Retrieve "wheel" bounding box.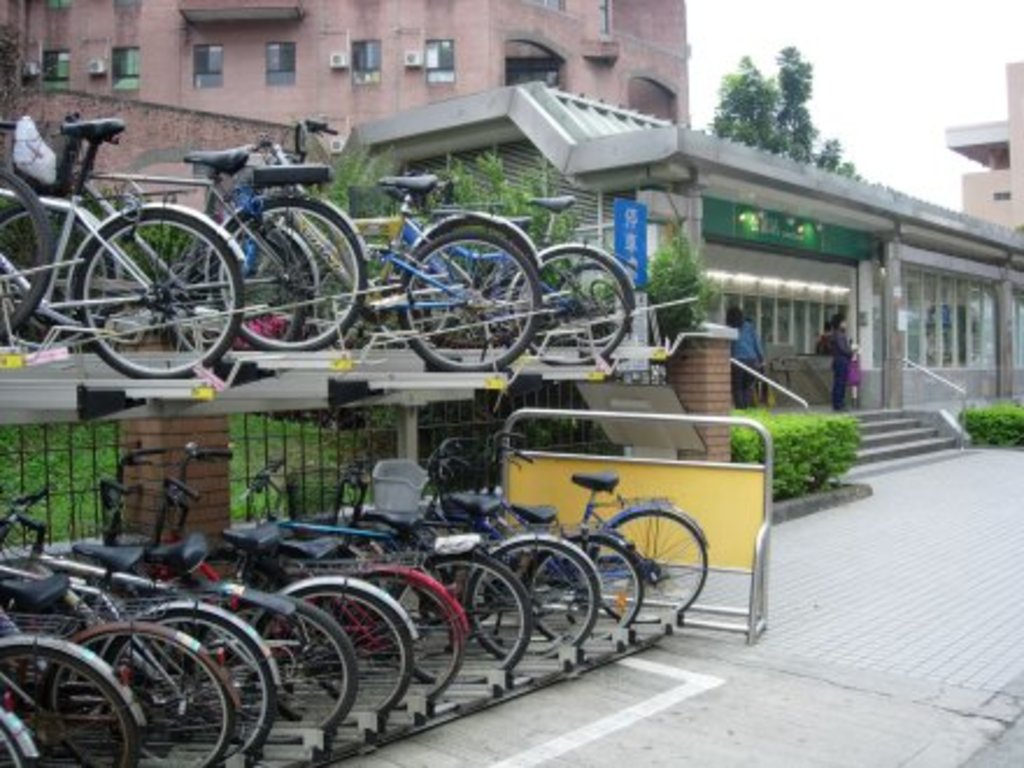
Bounding box: bbox=[105, 607, 277, 766].
